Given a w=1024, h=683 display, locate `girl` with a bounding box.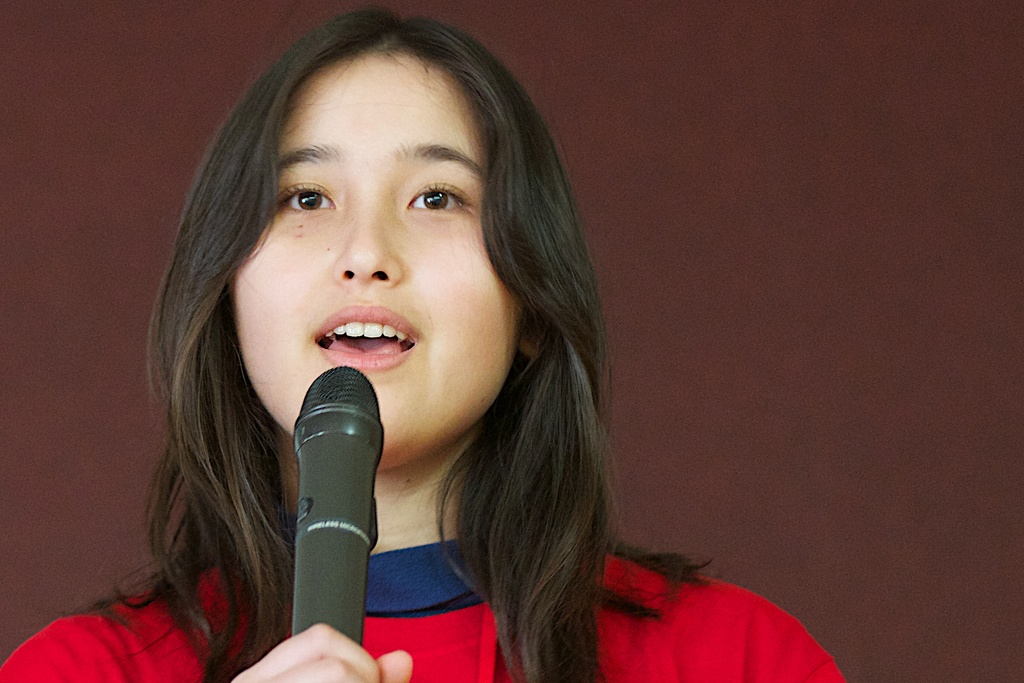
Located: bbox=(0, 9, 846, 682).
